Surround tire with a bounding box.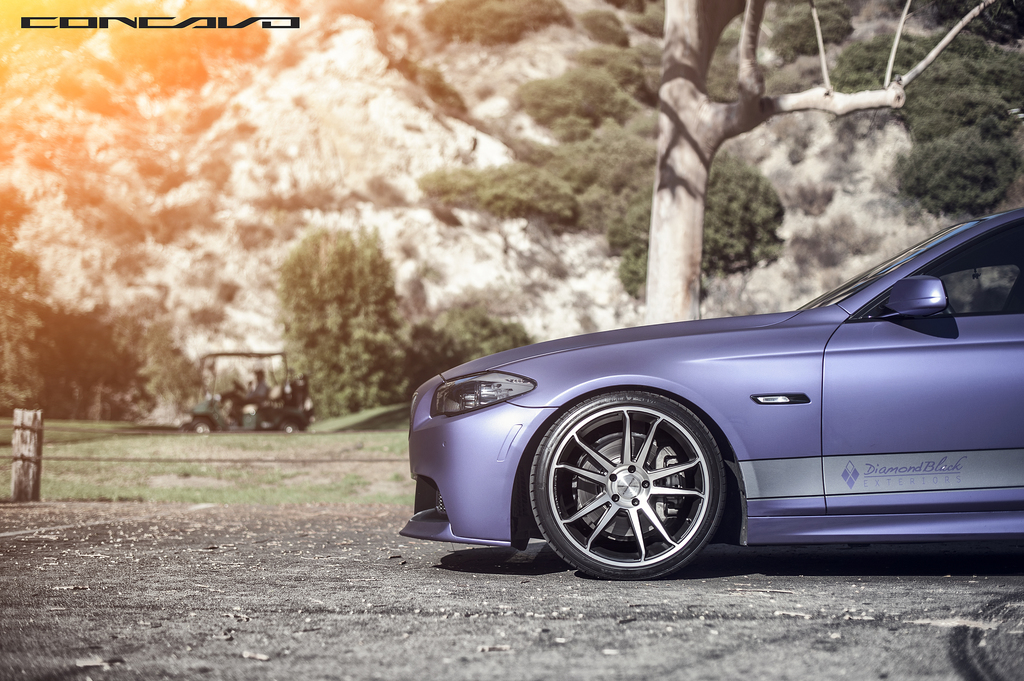
<bbox>189, 418, 214, 439</bbox>.
